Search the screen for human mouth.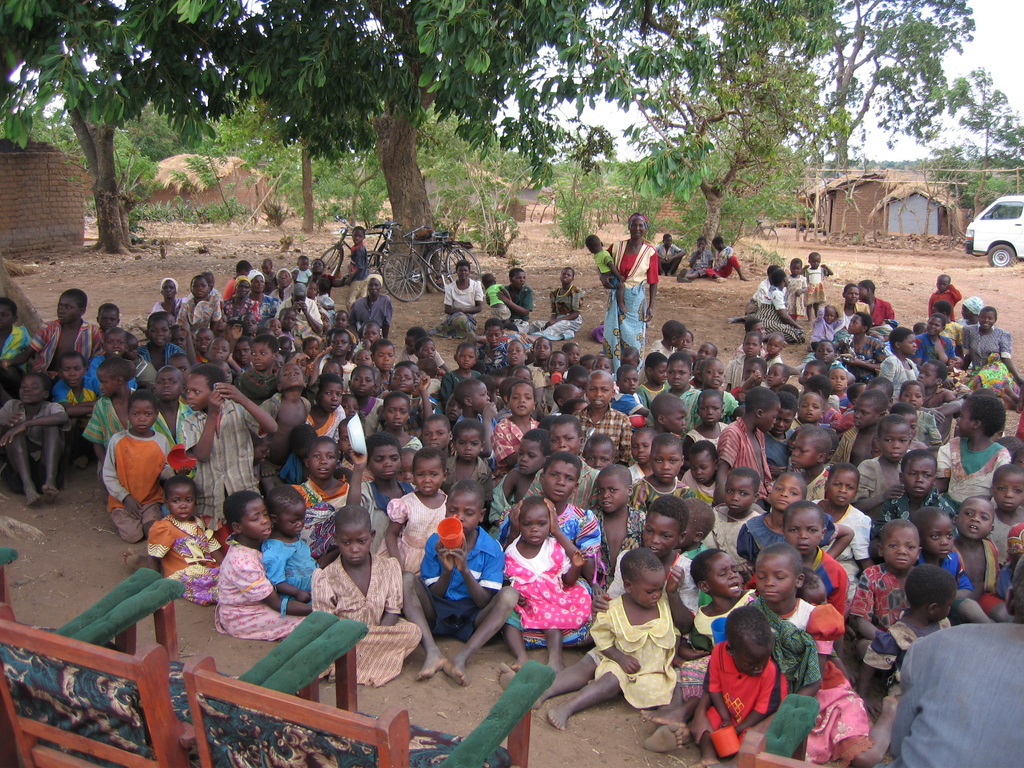
Found at bbox(255, 361, 262, 365).
